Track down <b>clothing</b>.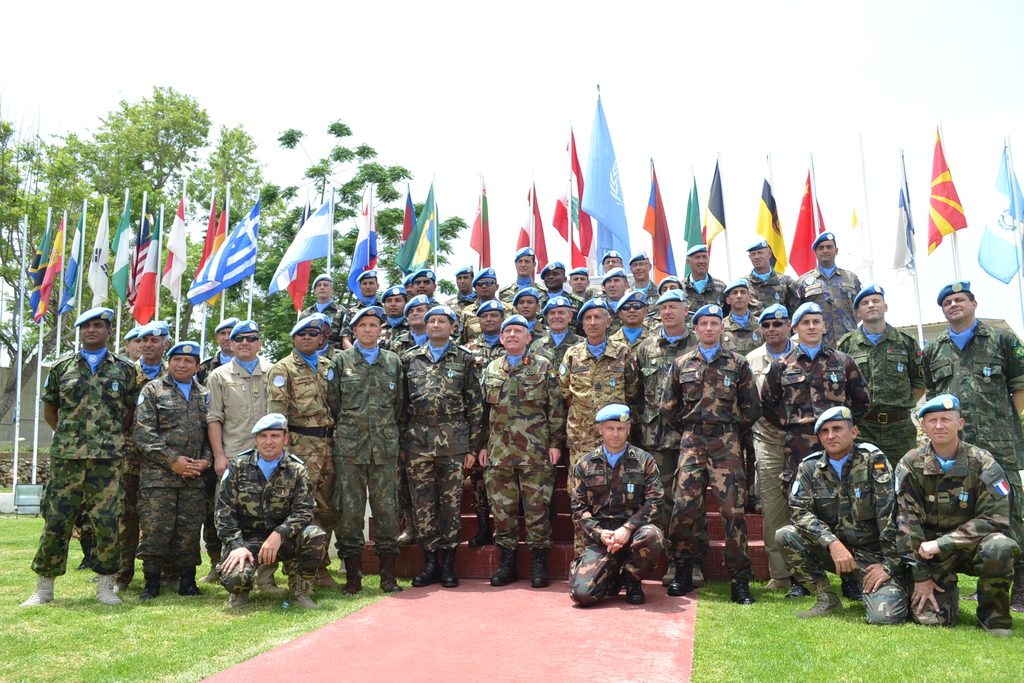
Tracked to 745 266 801 318.
